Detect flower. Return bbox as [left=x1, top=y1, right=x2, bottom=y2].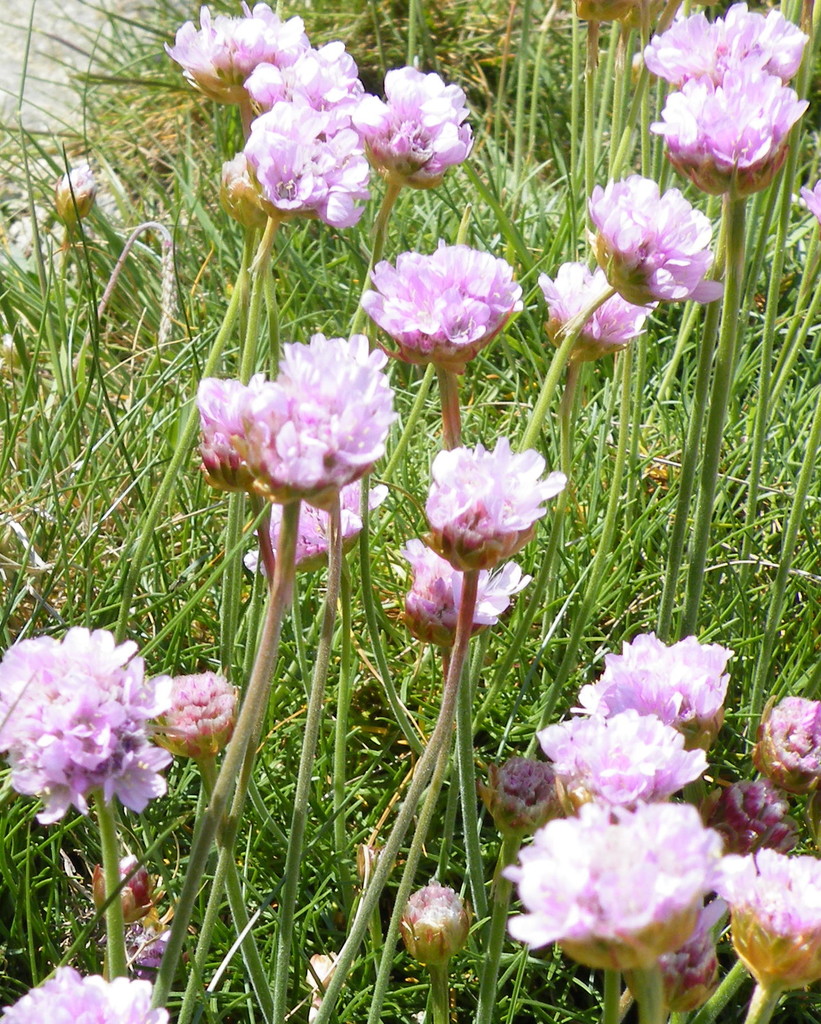
[left=93, top=852, right=165, bottom=929].
